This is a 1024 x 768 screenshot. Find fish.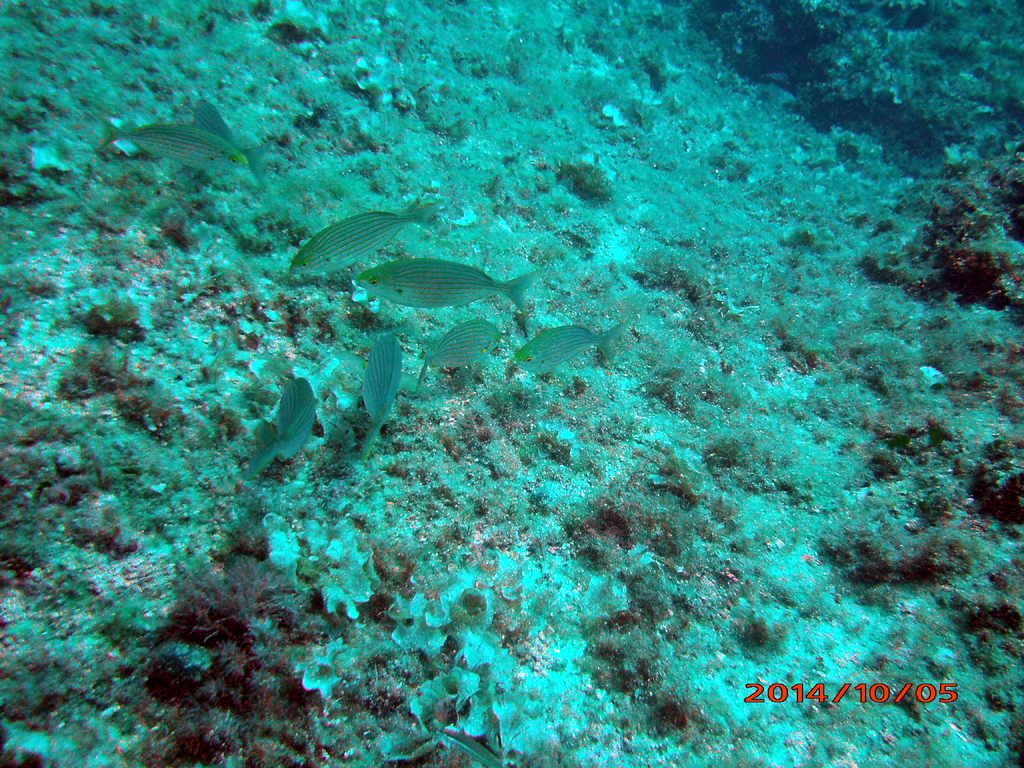
Bounding box: pyautogui.locateOnScreen(239, 367, 320, 484).
